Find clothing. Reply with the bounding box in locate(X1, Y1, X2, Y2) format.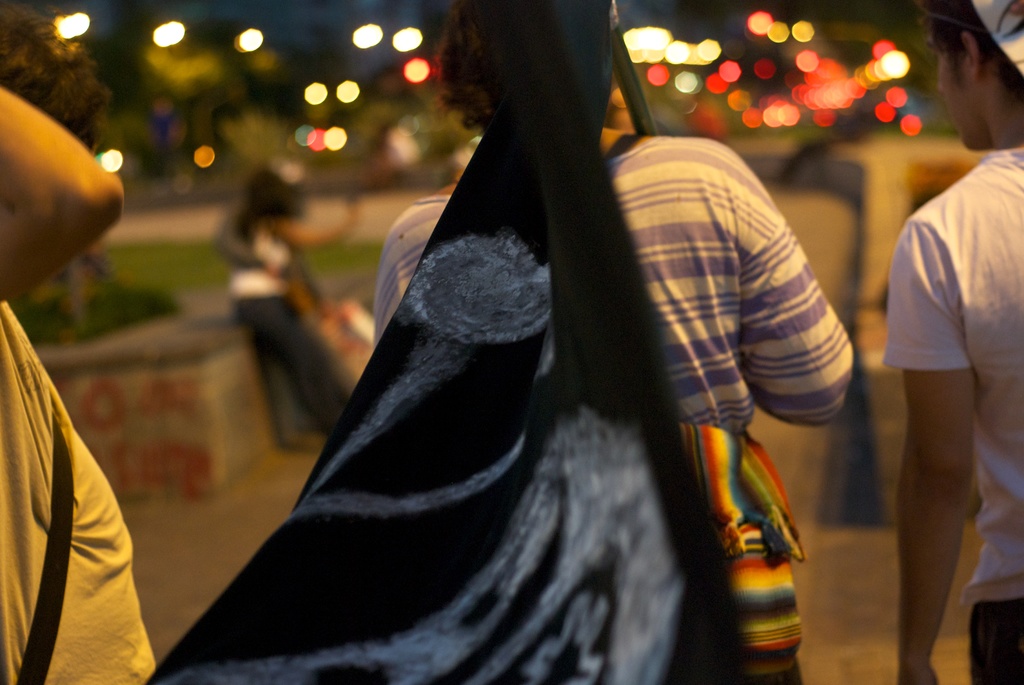
locate(385, 129, 856, 684).
